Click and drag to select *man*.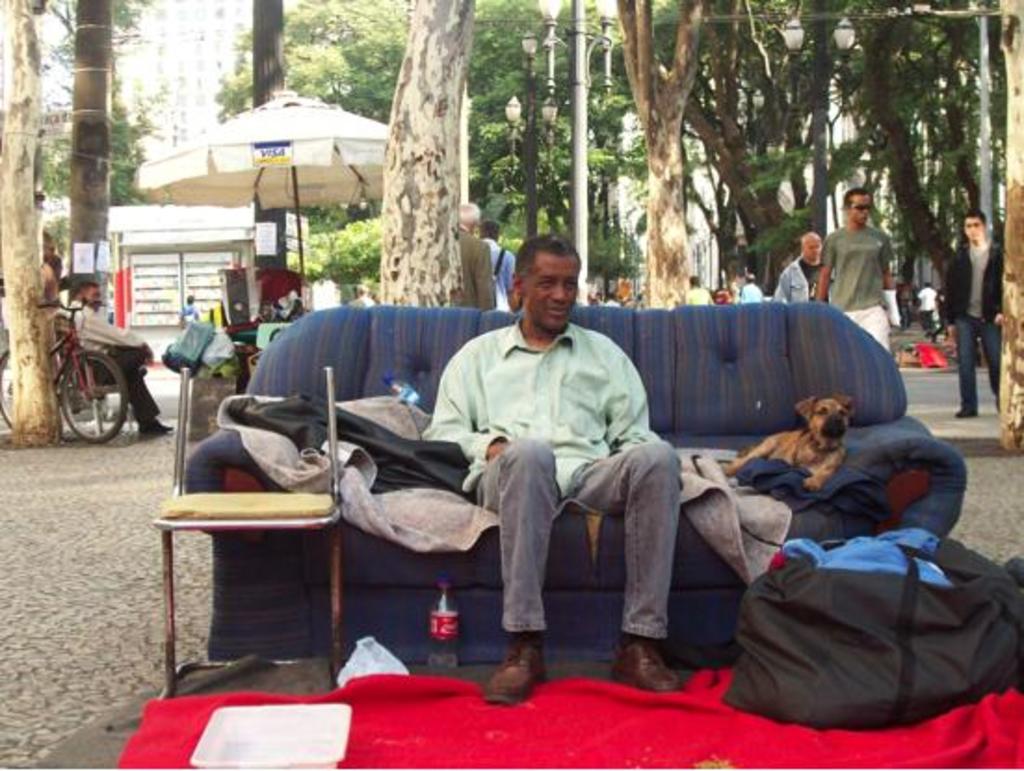
Selection: 950, 208, 1002, 414.
